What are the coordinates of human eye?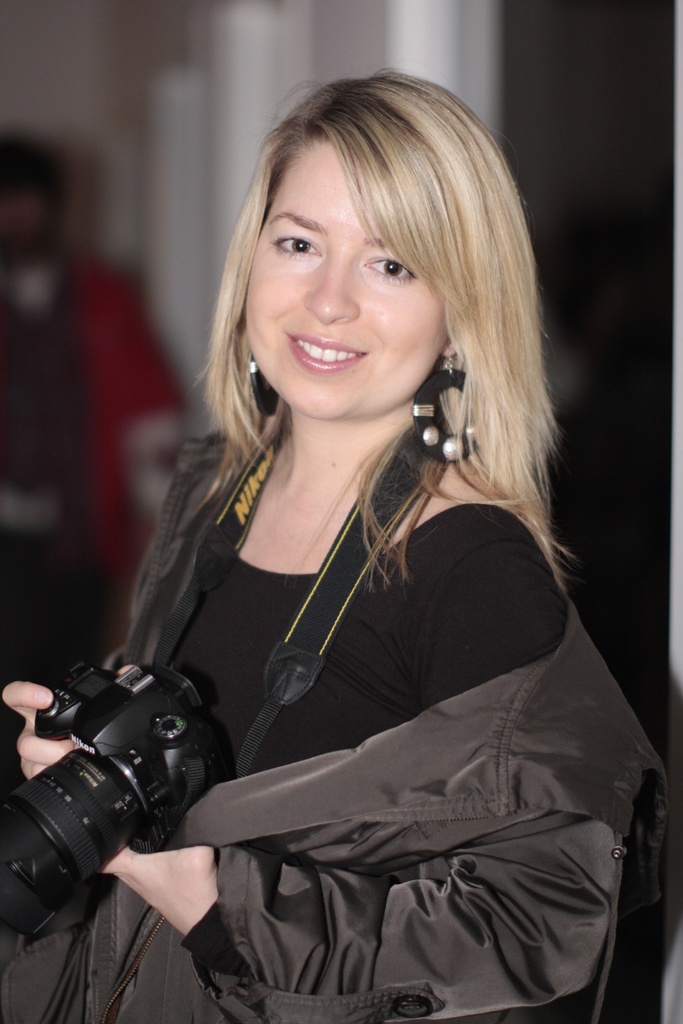
[267,226,320,261].
